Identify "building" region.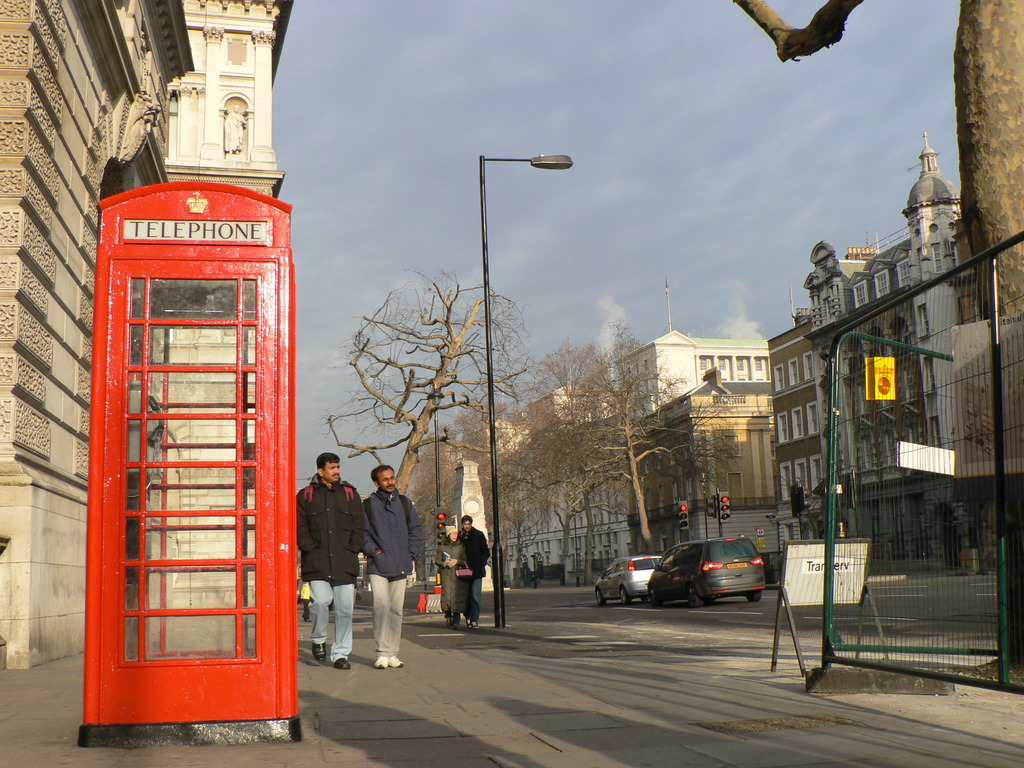
Region: <box>0,0,297,679</box>.
